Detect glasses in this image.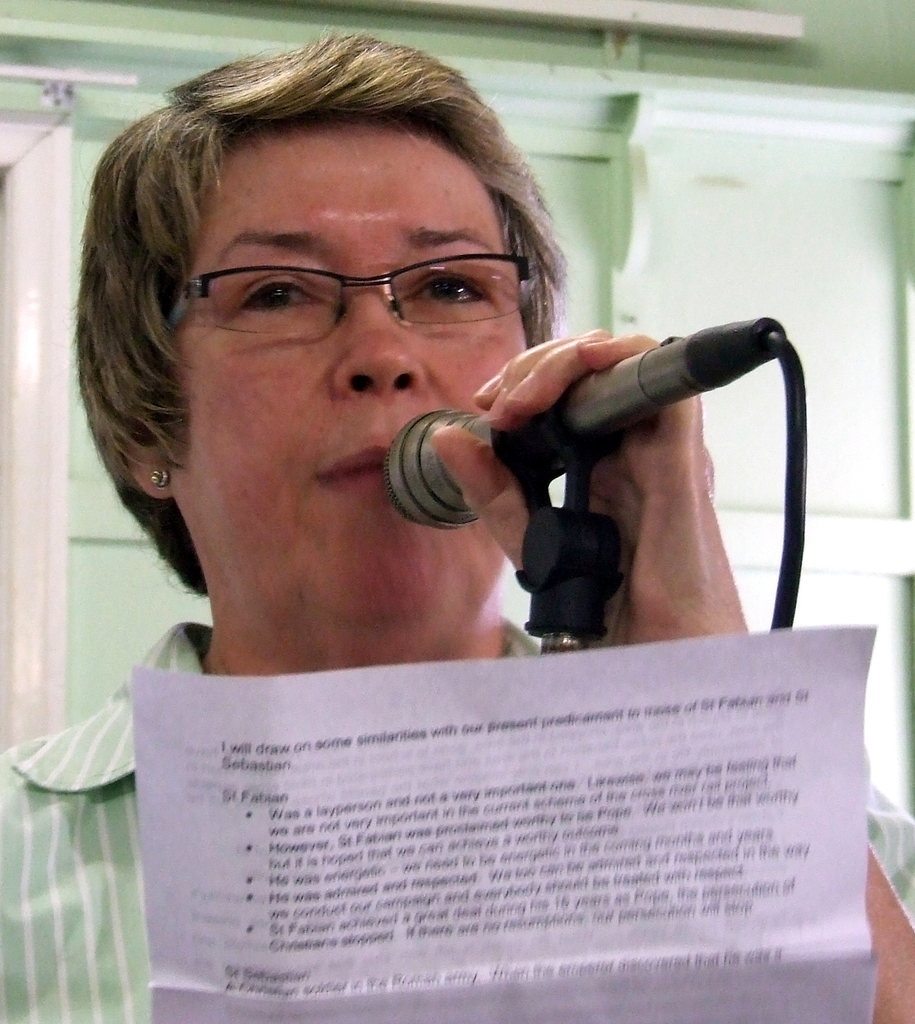
Detection: locate(135, 223, 556, 337).
